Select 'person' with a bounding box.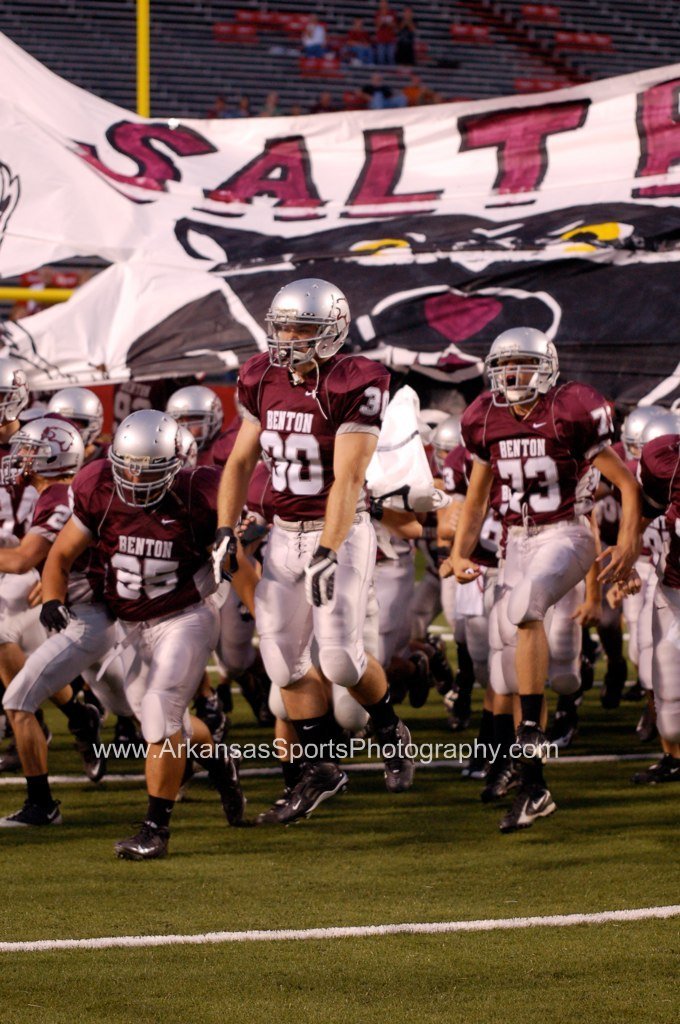
{"x1": 347, "y1": 18, "x2": 372, "y2": 69}.
